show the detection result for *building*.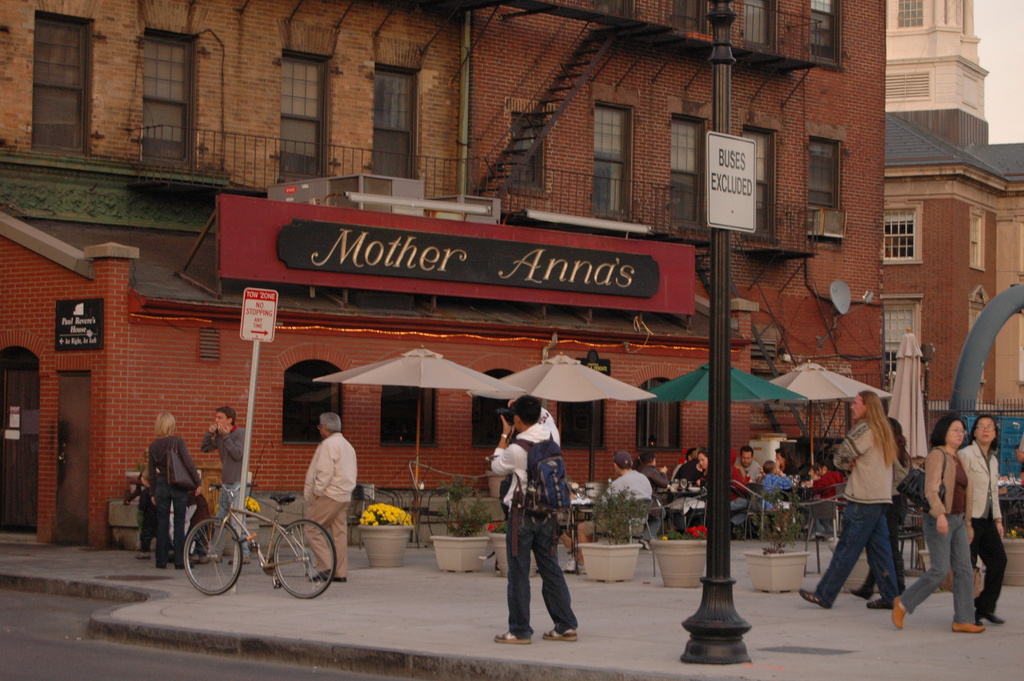
detection(881, 1, 988, 146).
